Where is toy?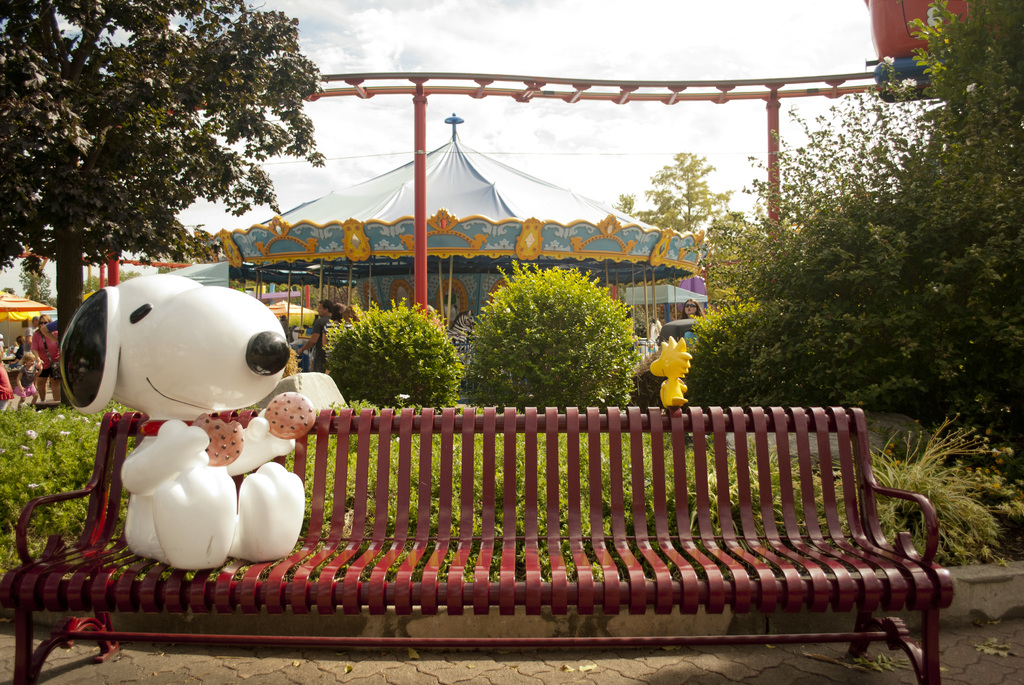
locate(189, 410, 246, 468).
